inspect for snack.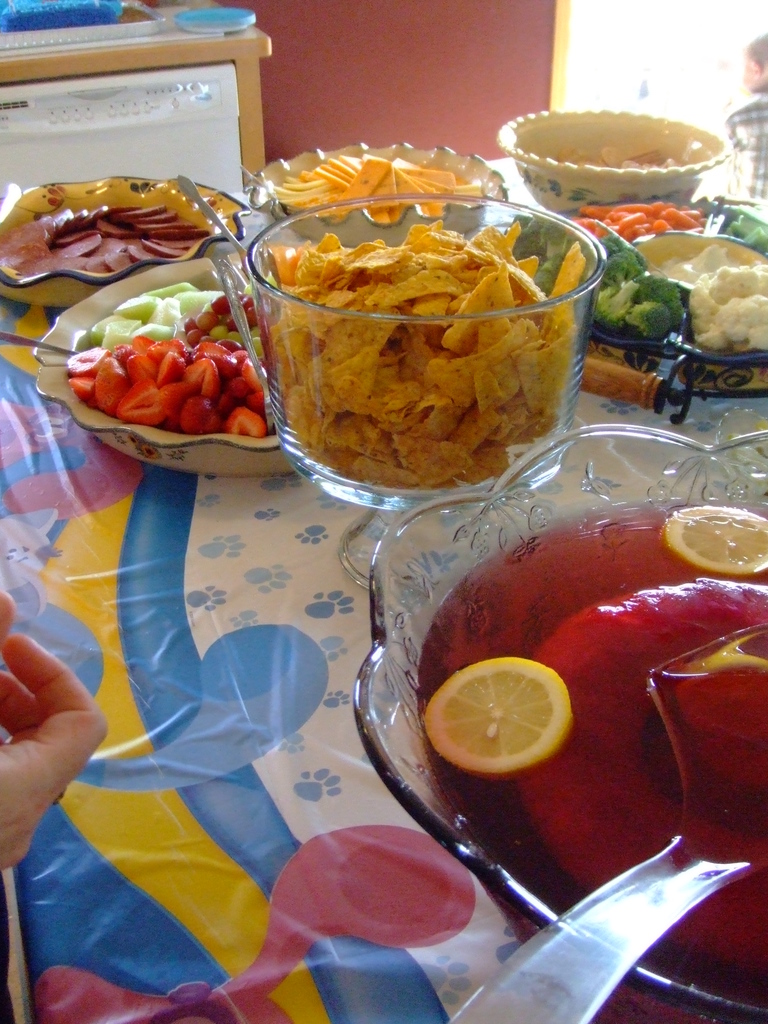
Inspection: select_region(65, 266, 285, 445).
